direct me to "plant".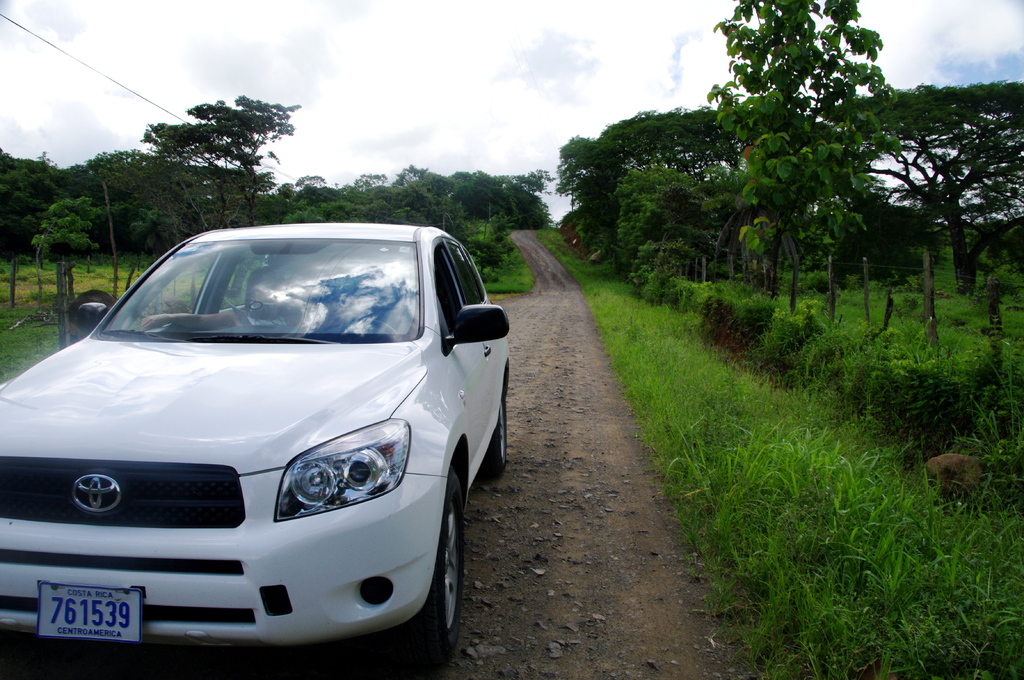
Direction: bbox=[624, 241, 661, 292].
